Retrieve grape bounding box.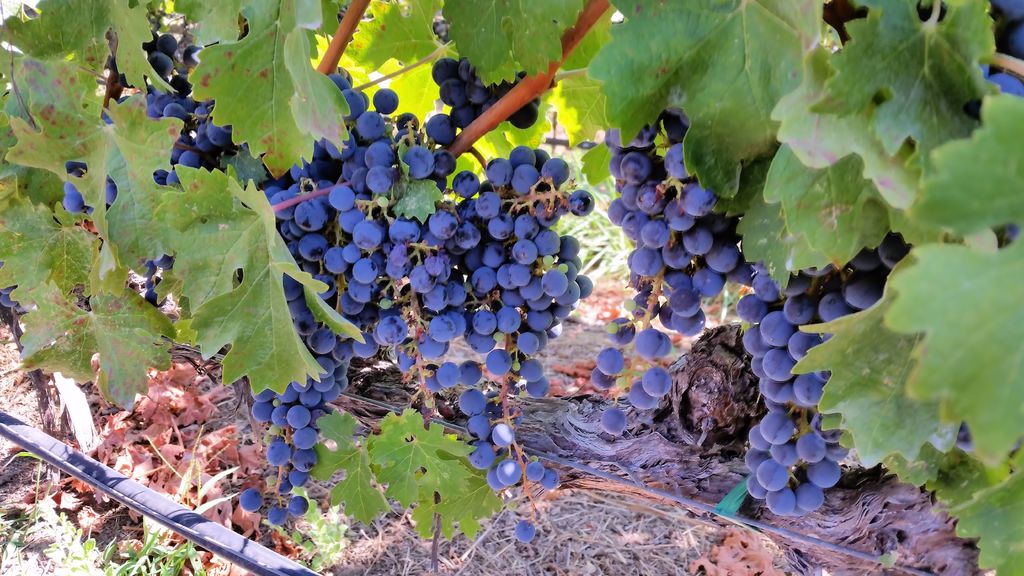
Bounding box: rect(994, 0, 1023, 16).
